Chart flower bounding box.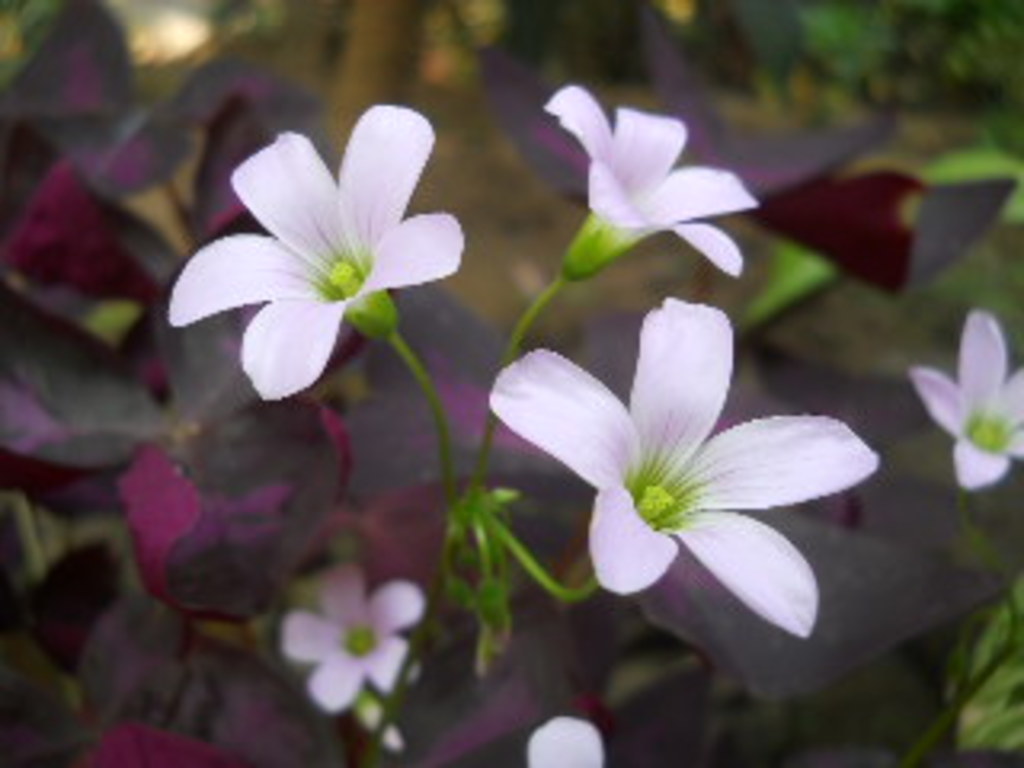
Charted: 163, 112, 454, 394.
